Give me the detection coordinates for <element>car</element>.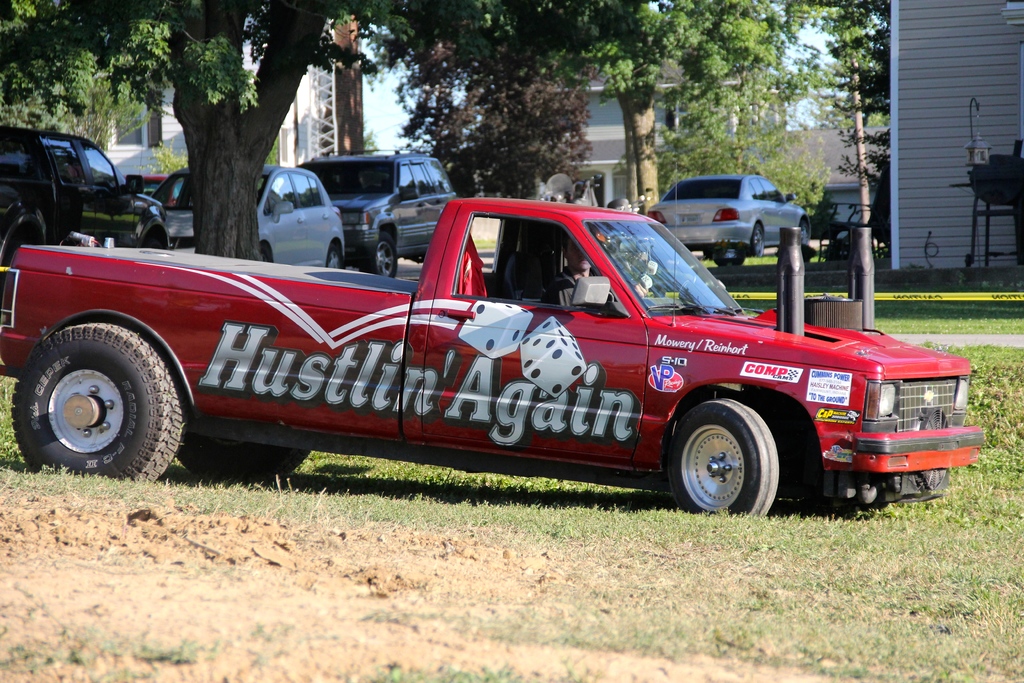
x1=141 y1=165 x2=346 y2=280.
